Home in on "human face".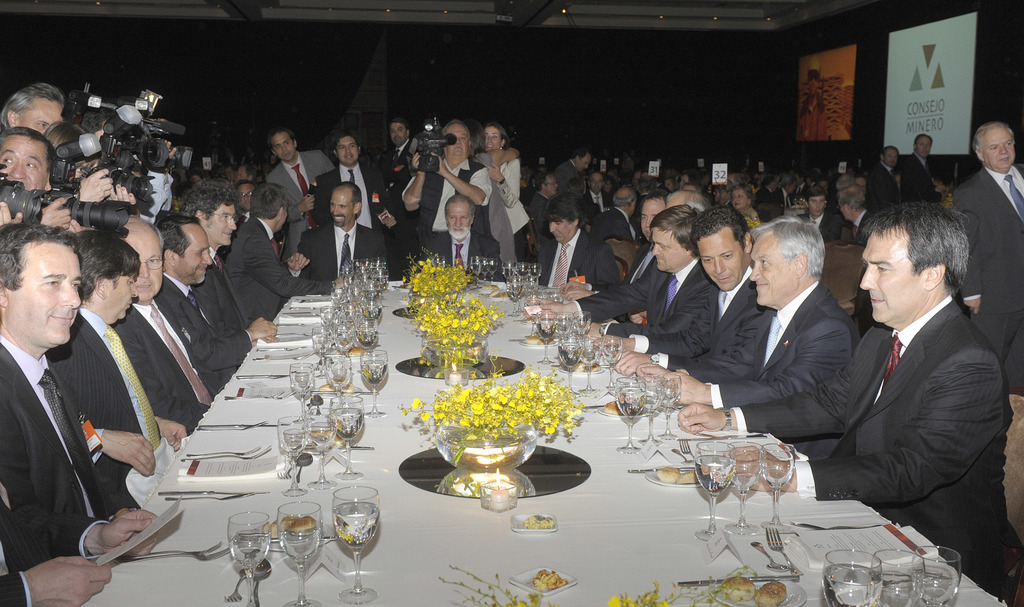
Homed in at <bbox>276, 205, 289, 231</bbox>.
